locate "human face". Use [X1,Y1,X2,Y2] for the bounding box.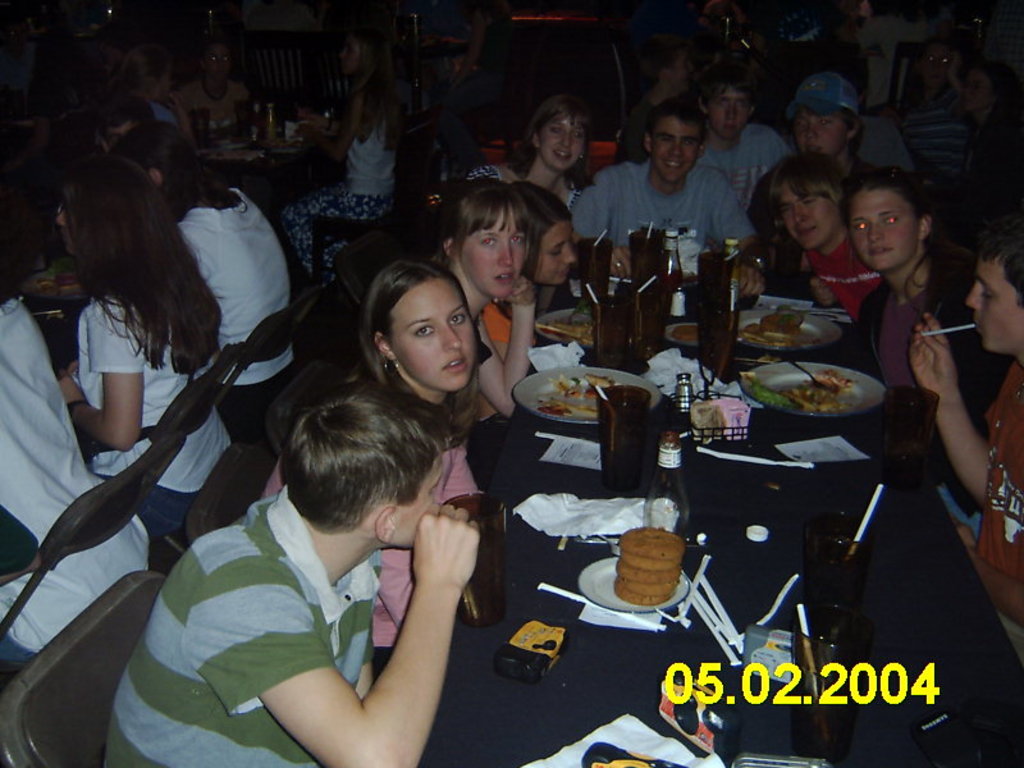
[963,253,1023,352].
